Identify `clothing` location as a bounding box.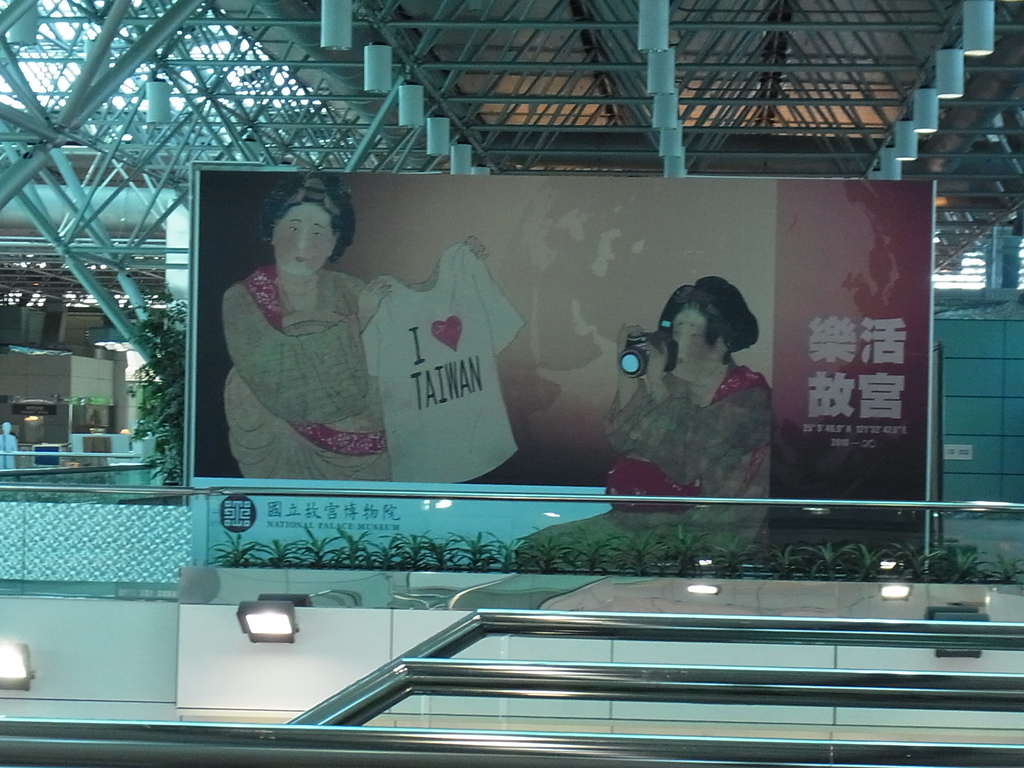
rect(223, 254, 397, 506).
